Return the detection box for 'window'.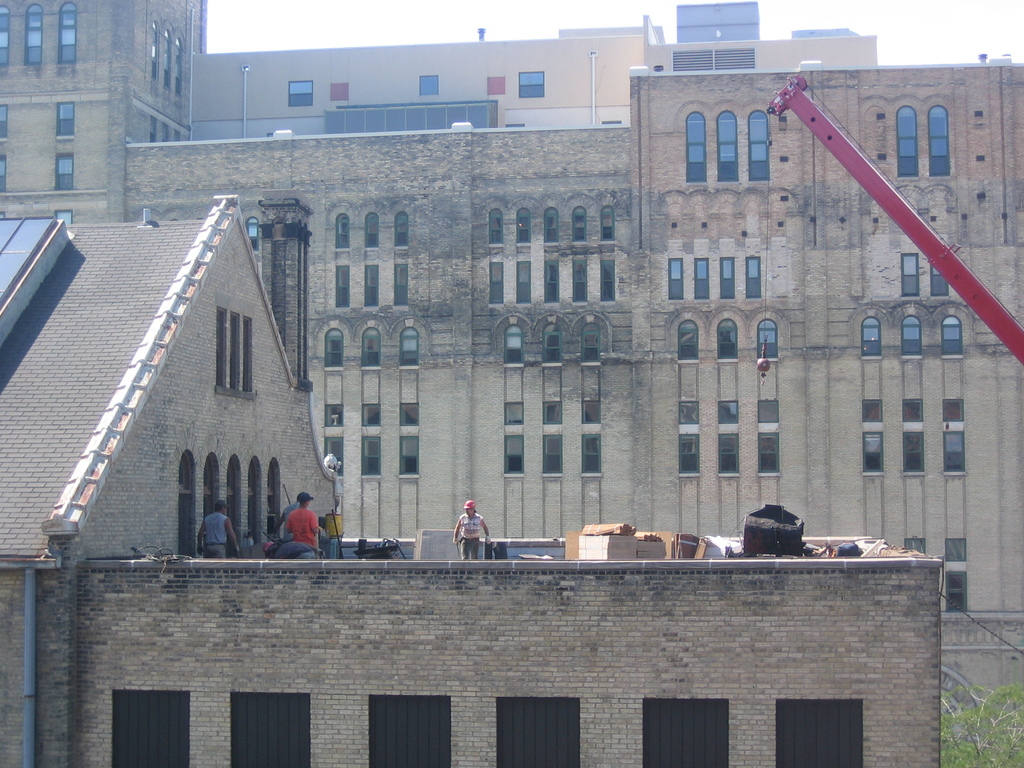
228,692,313,764.
